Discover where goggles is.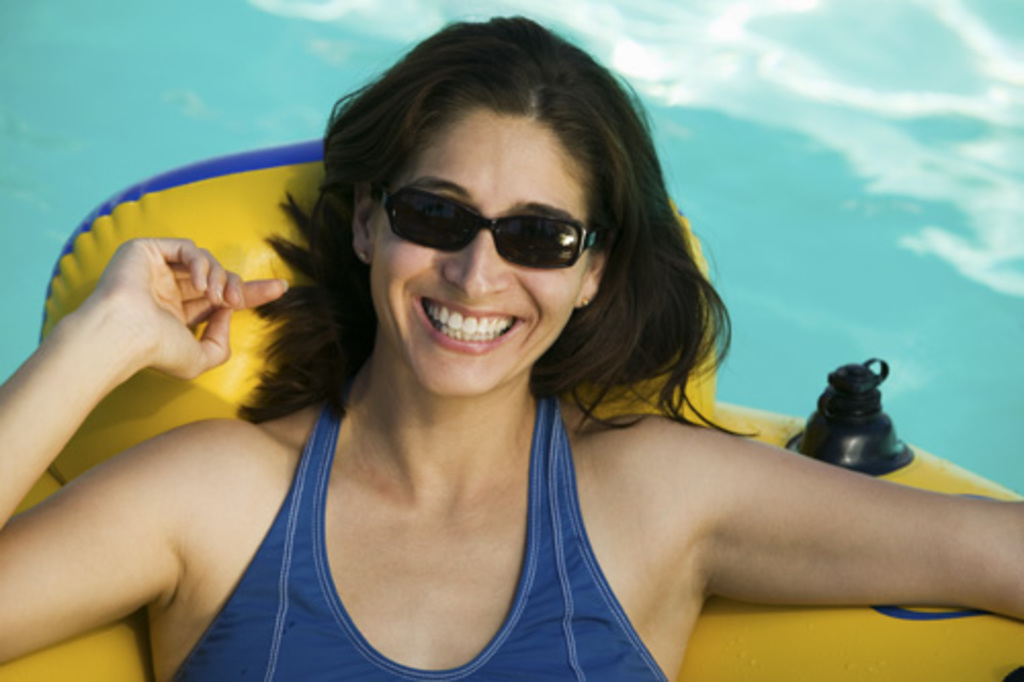
Discovered at region(369, 193, 608, 279).
